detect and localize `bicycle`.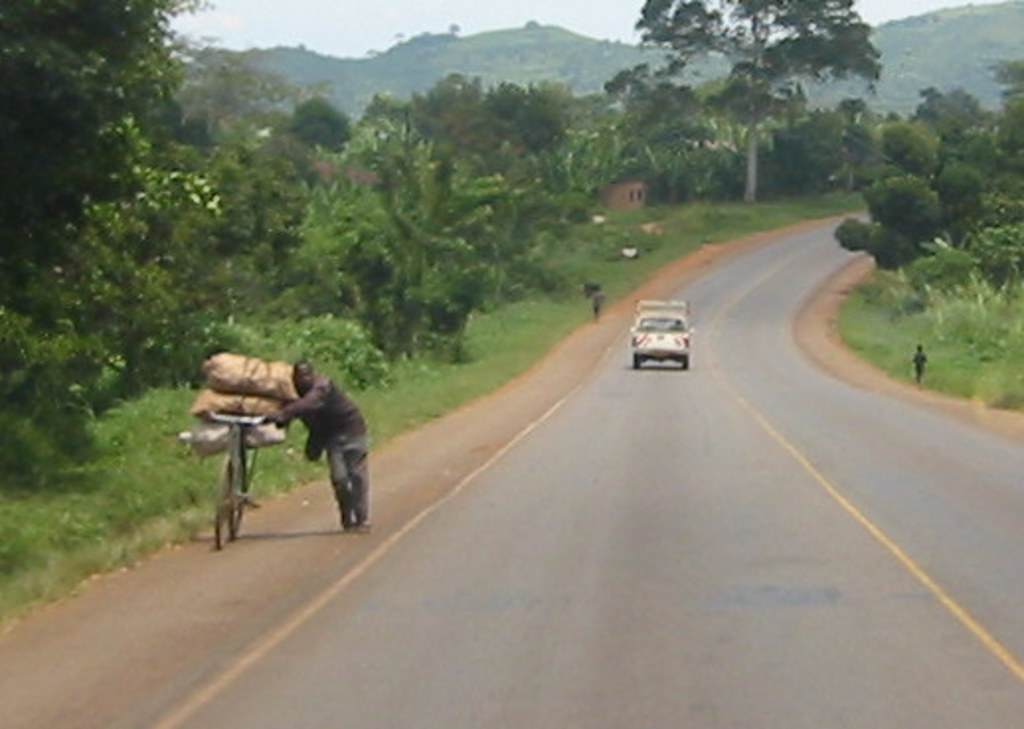
Localized at region(208, 411, 257, 555).
